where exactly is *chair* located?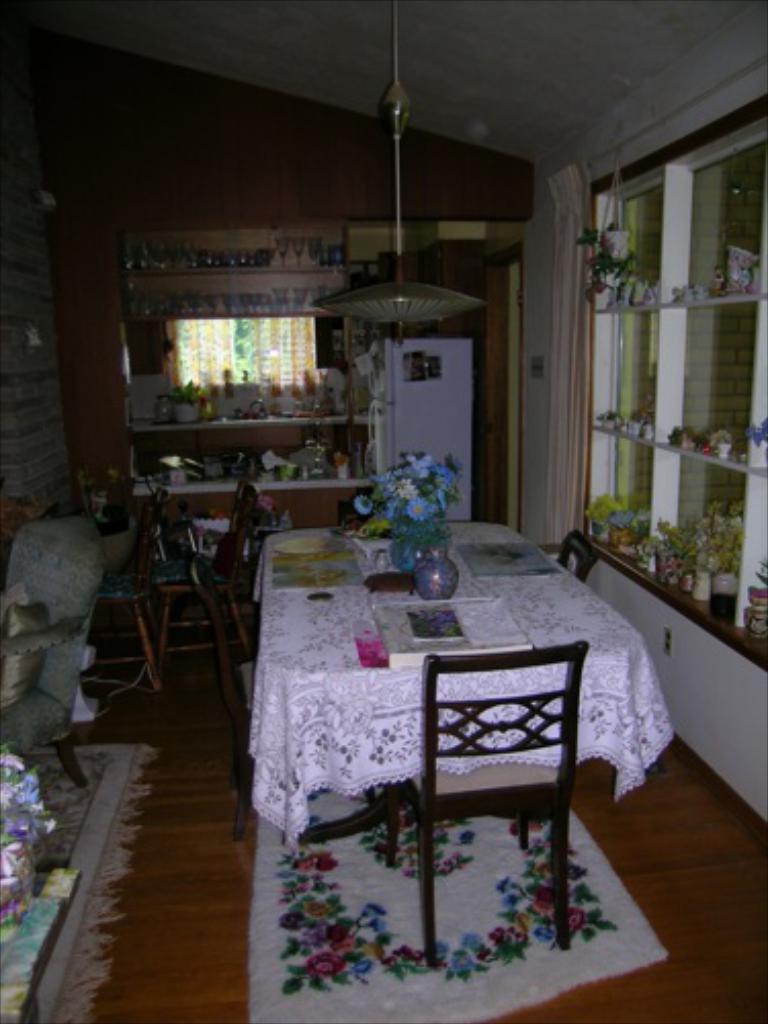
Its bounding box is crop(154, 479, 264, 649).
